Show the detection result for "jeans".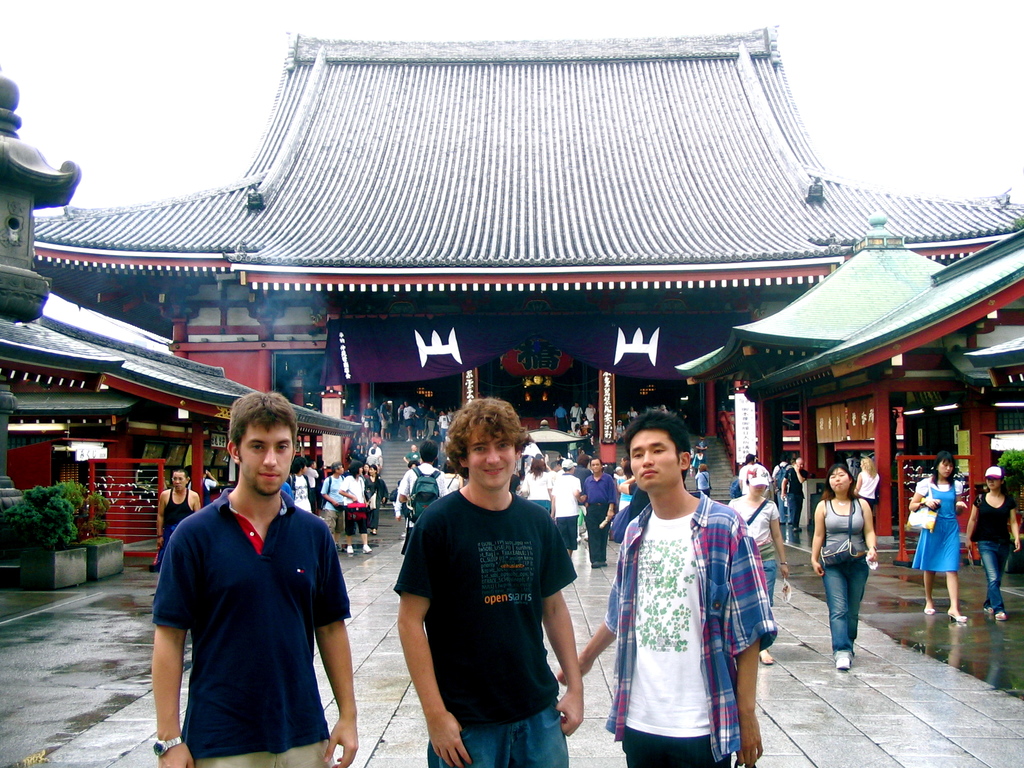
box(970, 538, 1011, 614).
